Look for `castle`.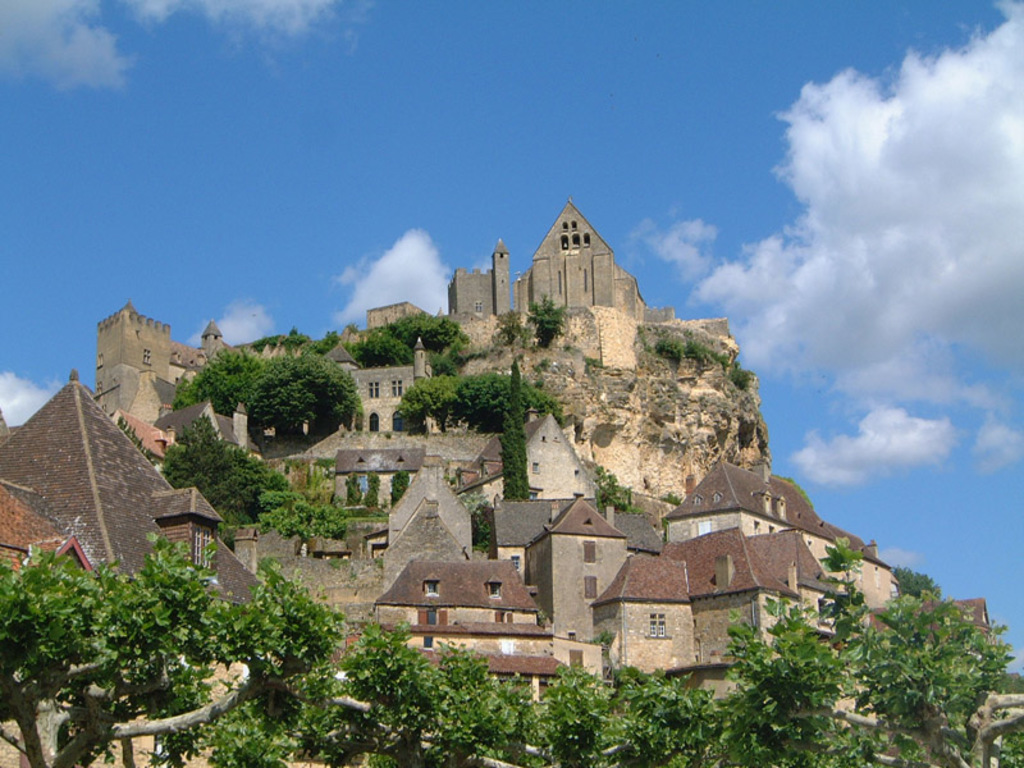
Found: pyautogui.locateOnScreen(84, 195, 676, 426).
